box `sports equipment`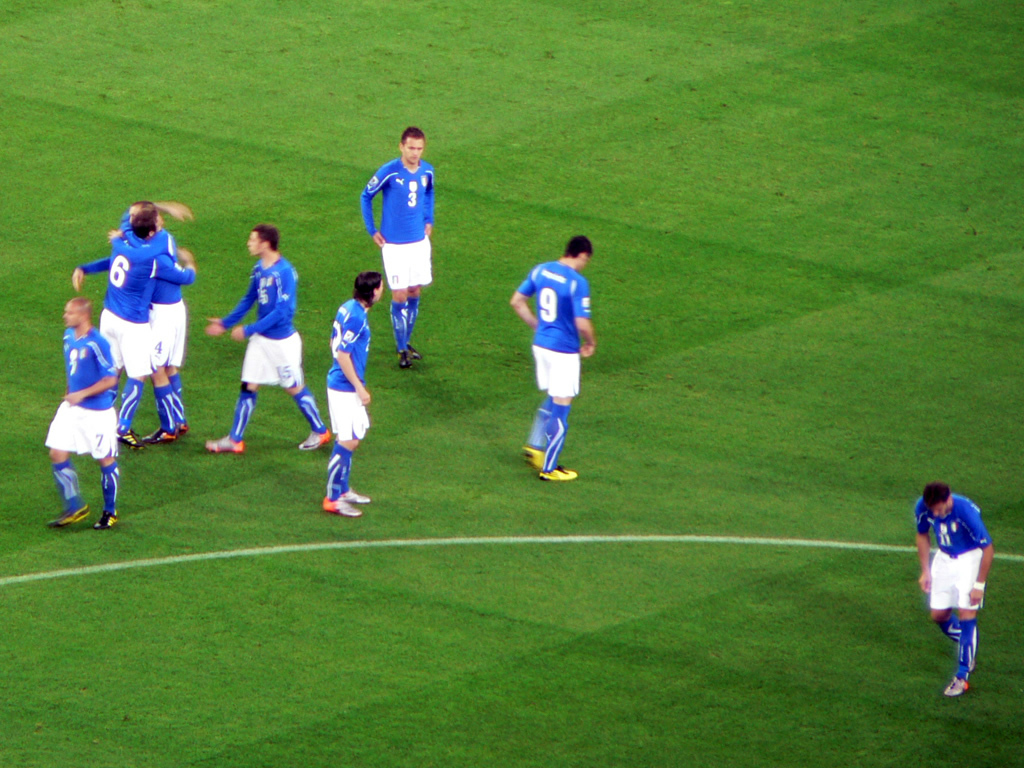
locate(297, 427, 331, 454)
